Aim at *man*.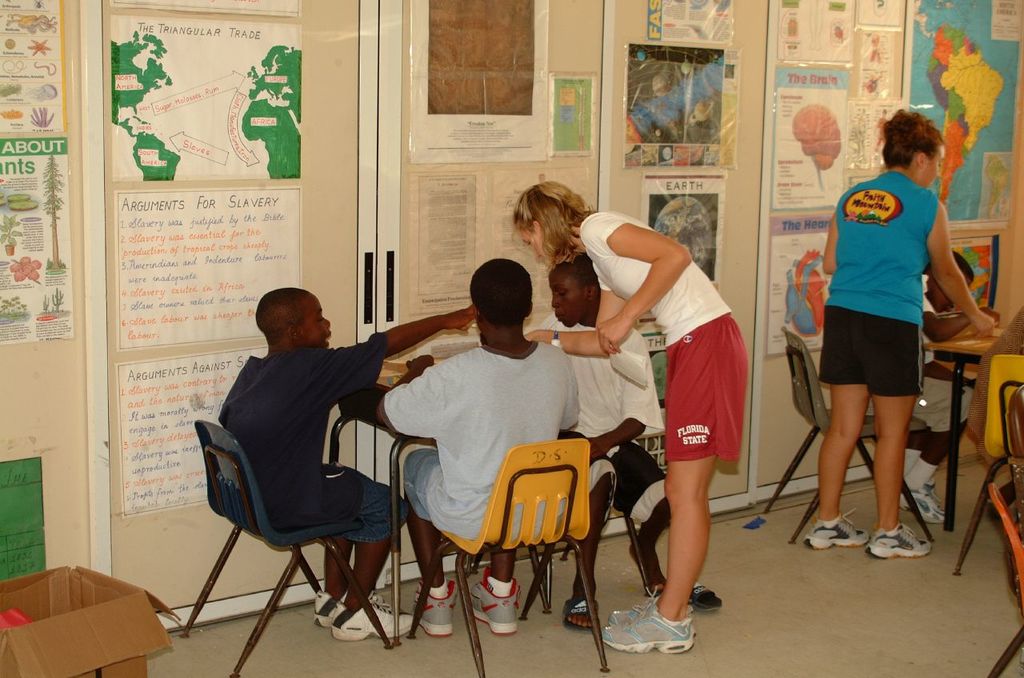
Aimed at [381,257,582,641].
